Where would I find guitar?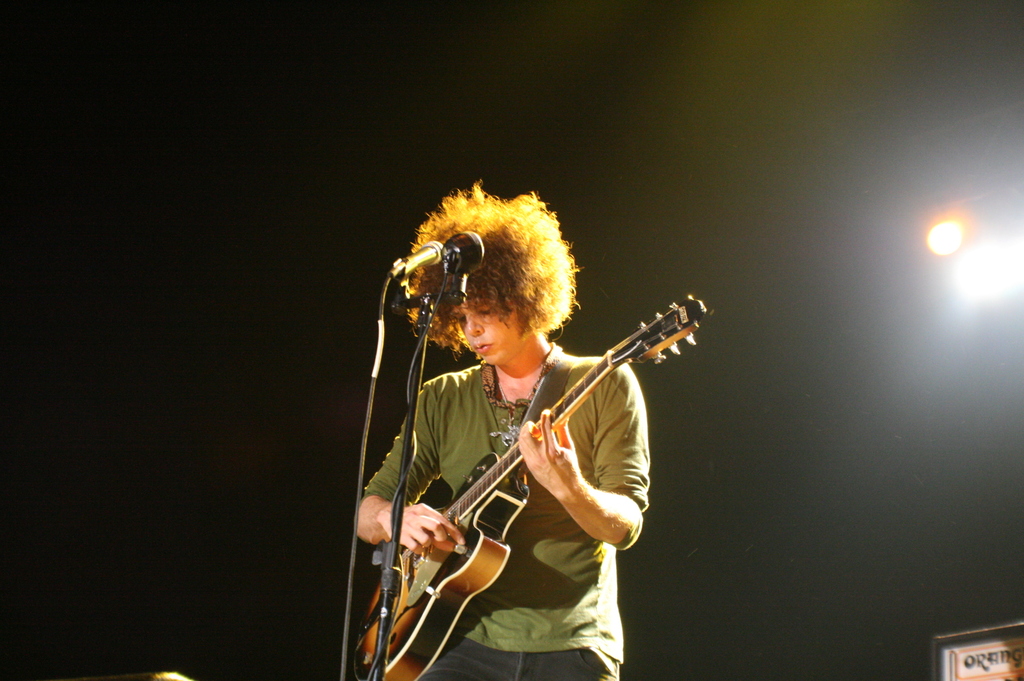
At Rect(359, 291, 708, 680).
